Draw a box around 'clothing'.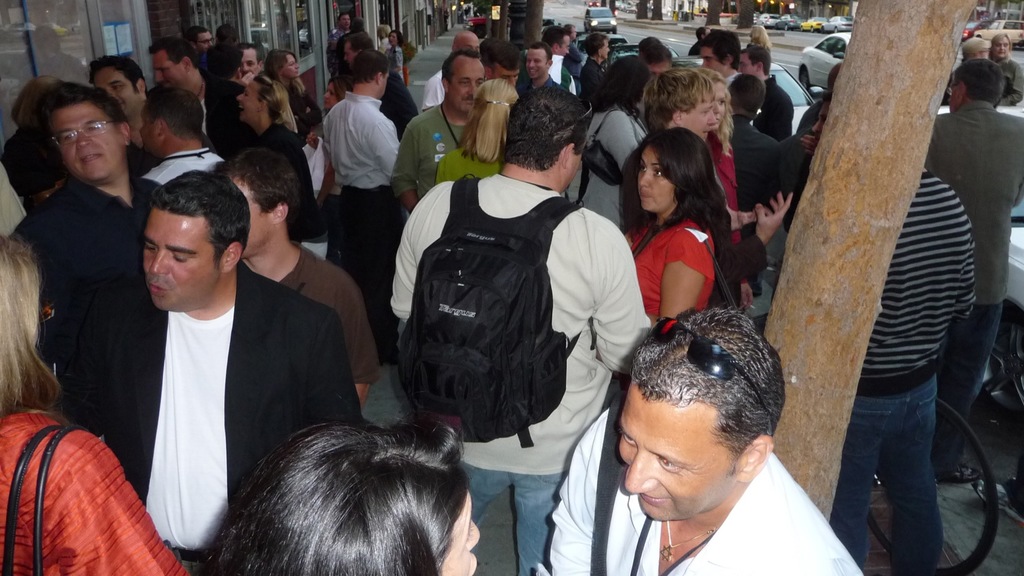
x1=994 y1=53 x2=1023 y2=104.
